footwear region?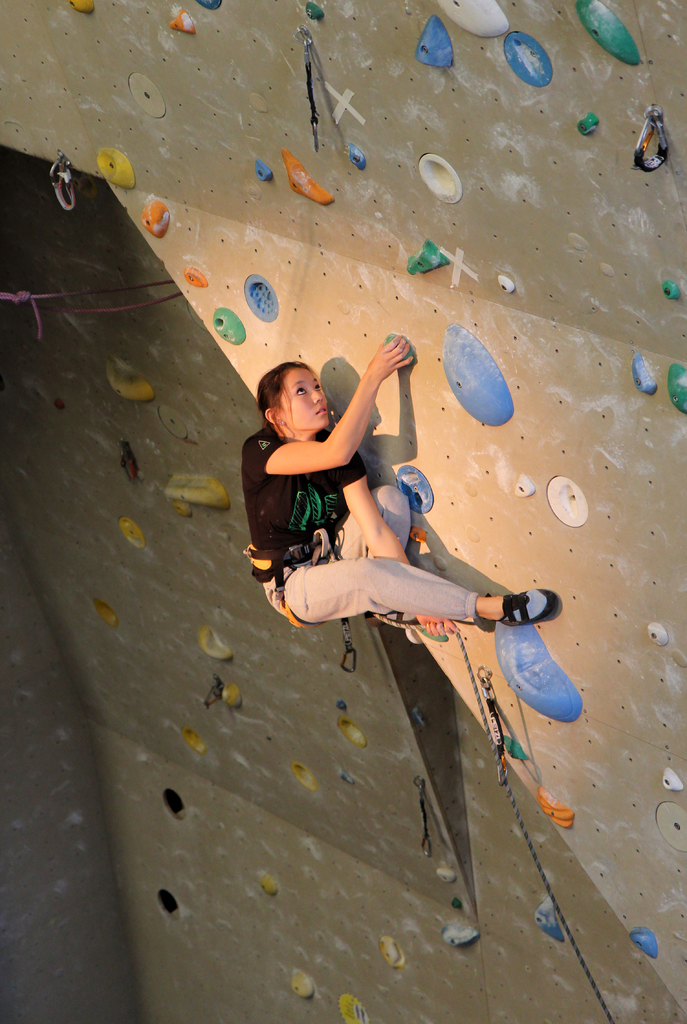
[x1=385, y1=612, x2=417, y2=627]
